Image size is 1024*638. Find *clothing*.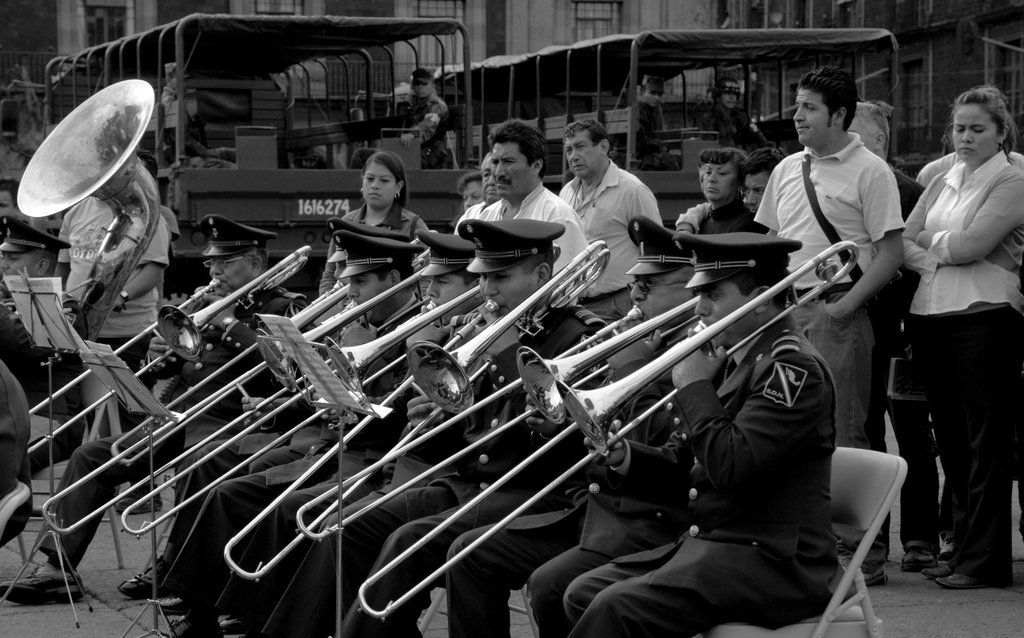
[754, 127, 904, 570].
